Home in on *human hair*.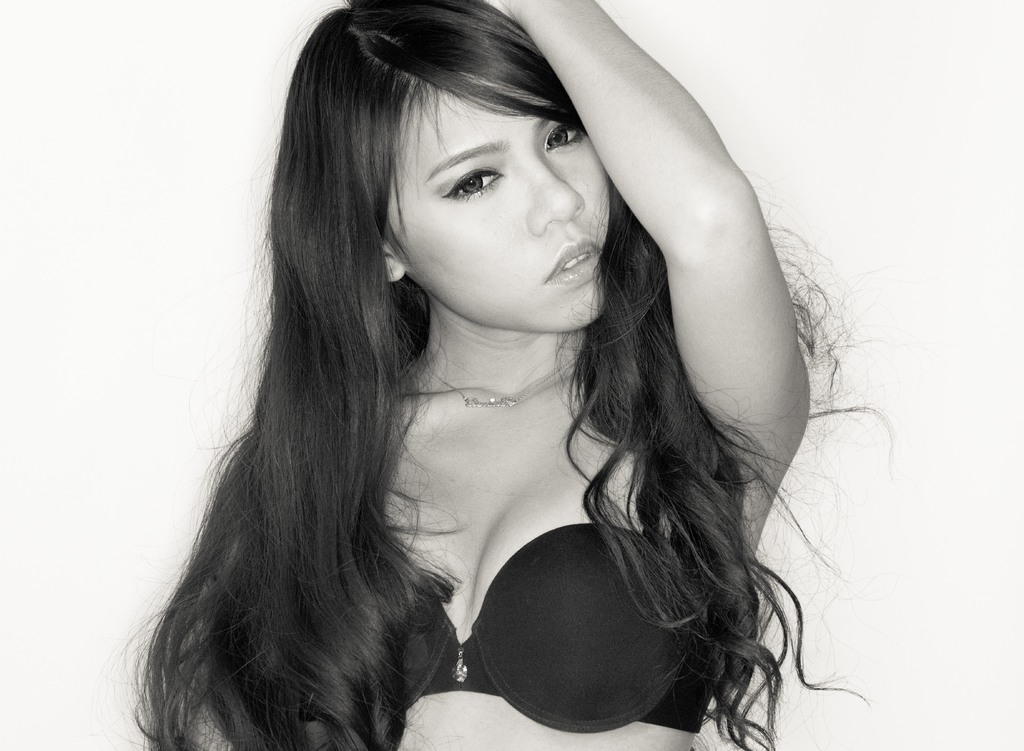
Homed in at (left=95, top=0, right=899, bottom=750).
